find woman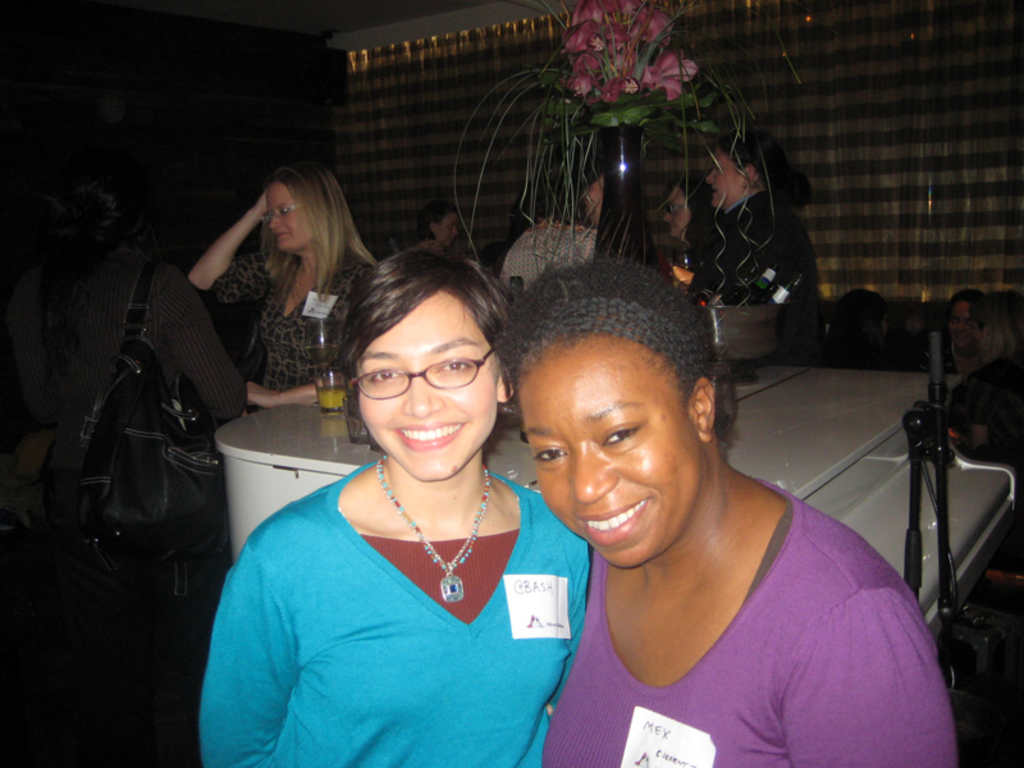
(502, 253, 961, 767)
